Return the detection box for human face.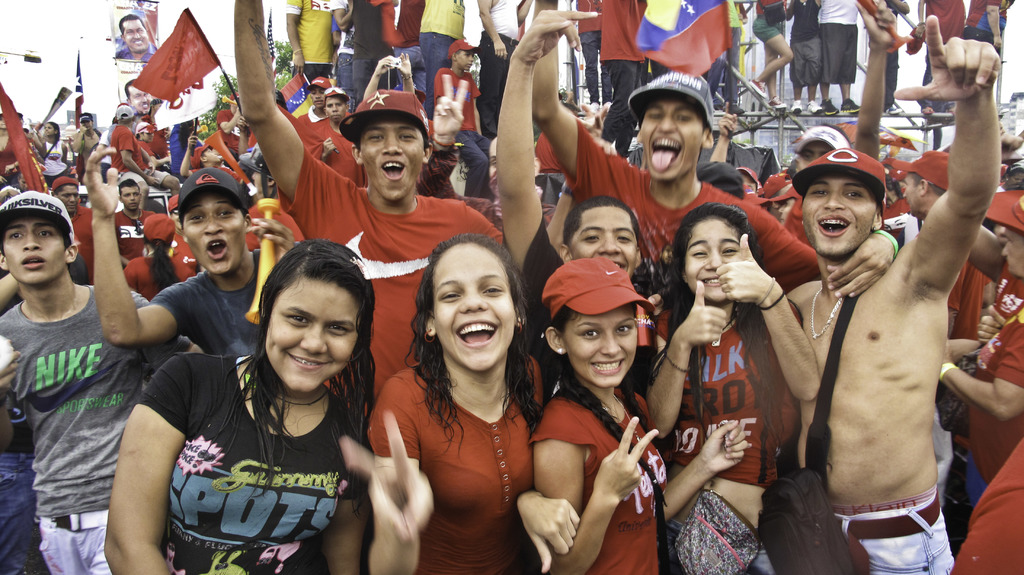
locate(1004, 230, 1023, 275).
